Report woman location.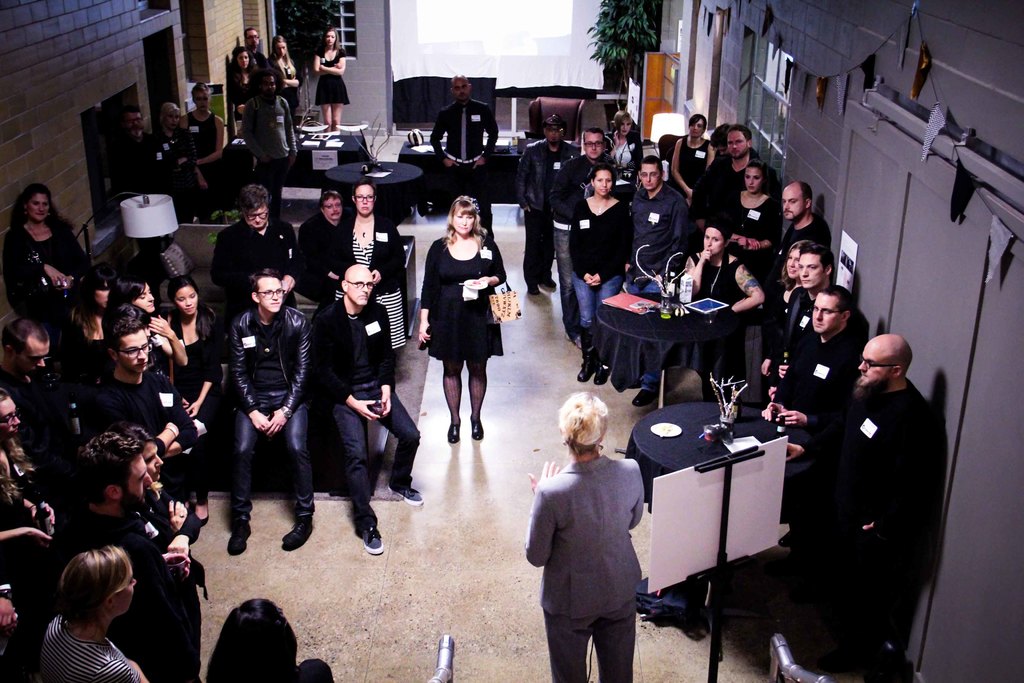
Report: left=312, top=28, right=349, bottom=131.
